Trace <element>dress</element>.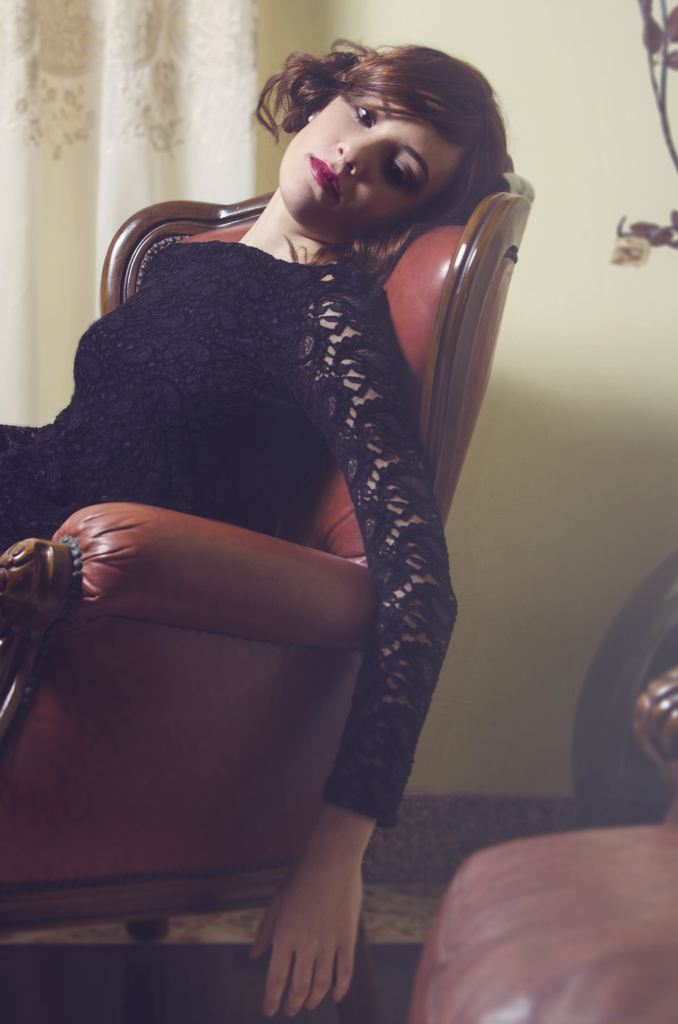
Traced to 0, 237, 461, 833.
